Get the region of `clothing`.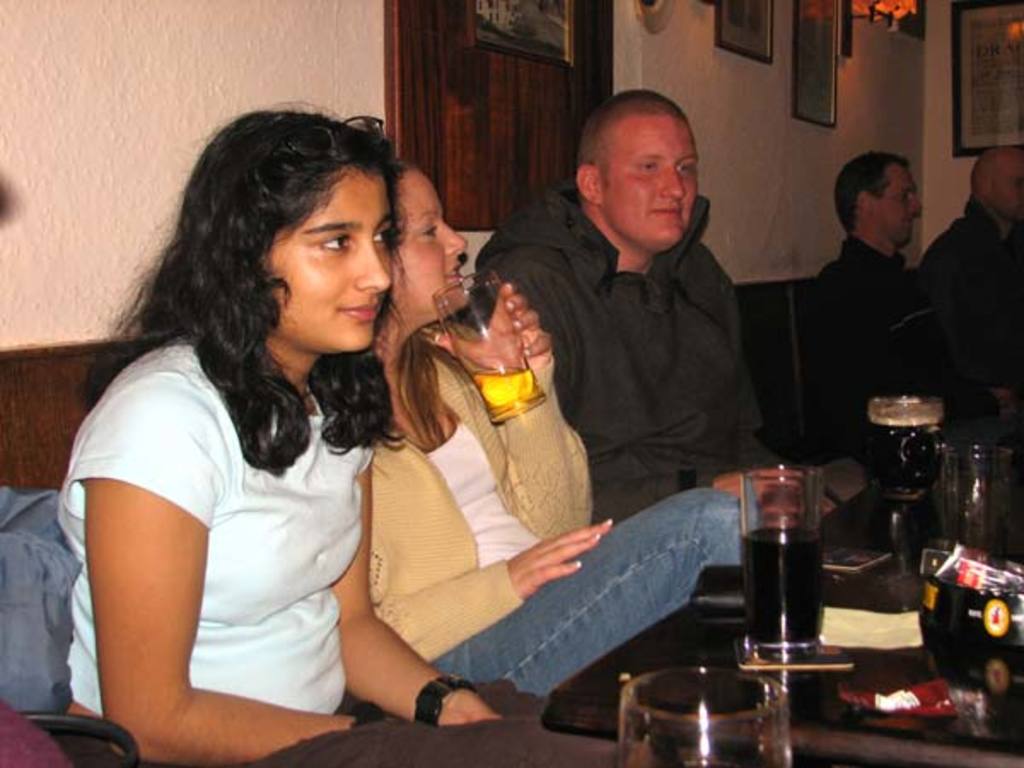
[335, 326, 795, 730].
